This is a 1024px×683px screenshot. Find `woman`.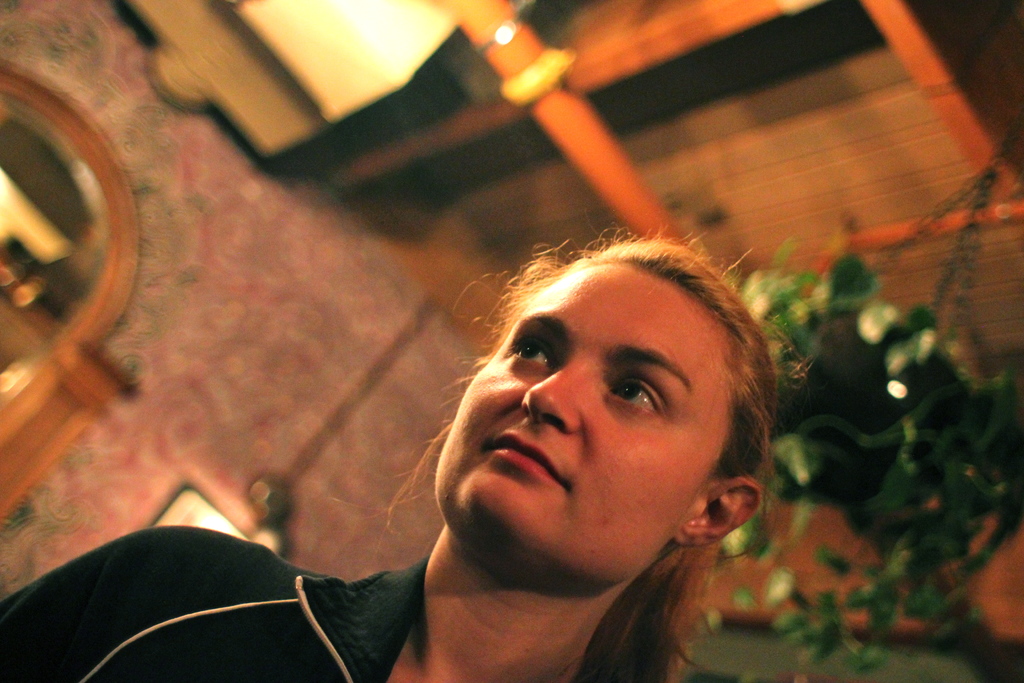
Bounding box: [left=88, top=106, right=810, bottom=682].
